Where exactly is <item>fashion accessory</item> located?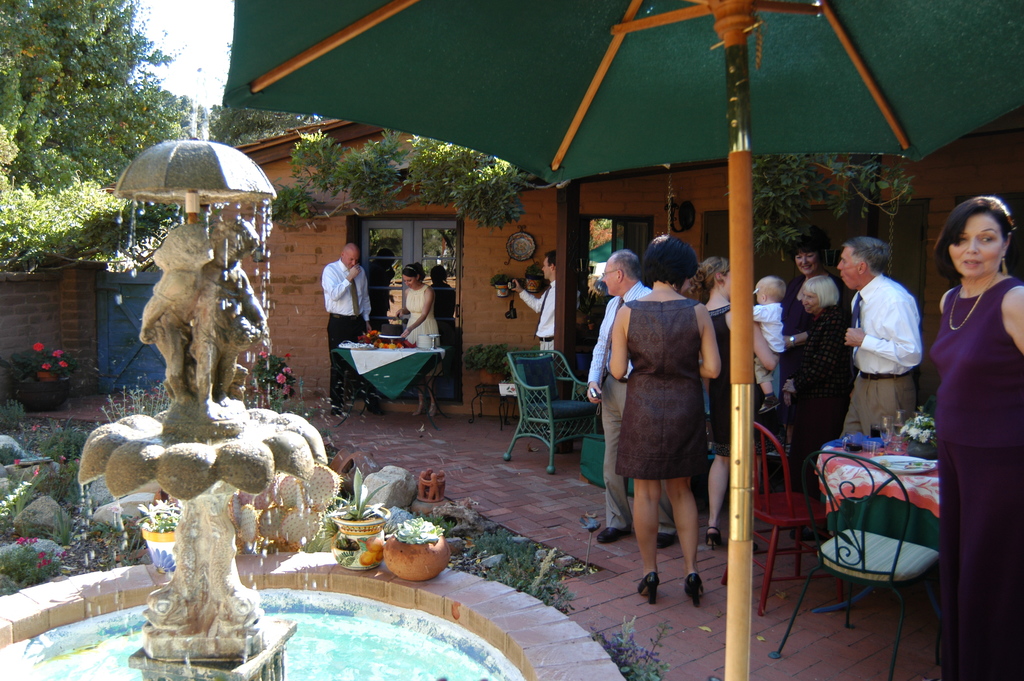
Its bounding box is [531, 283, 552, 343].
